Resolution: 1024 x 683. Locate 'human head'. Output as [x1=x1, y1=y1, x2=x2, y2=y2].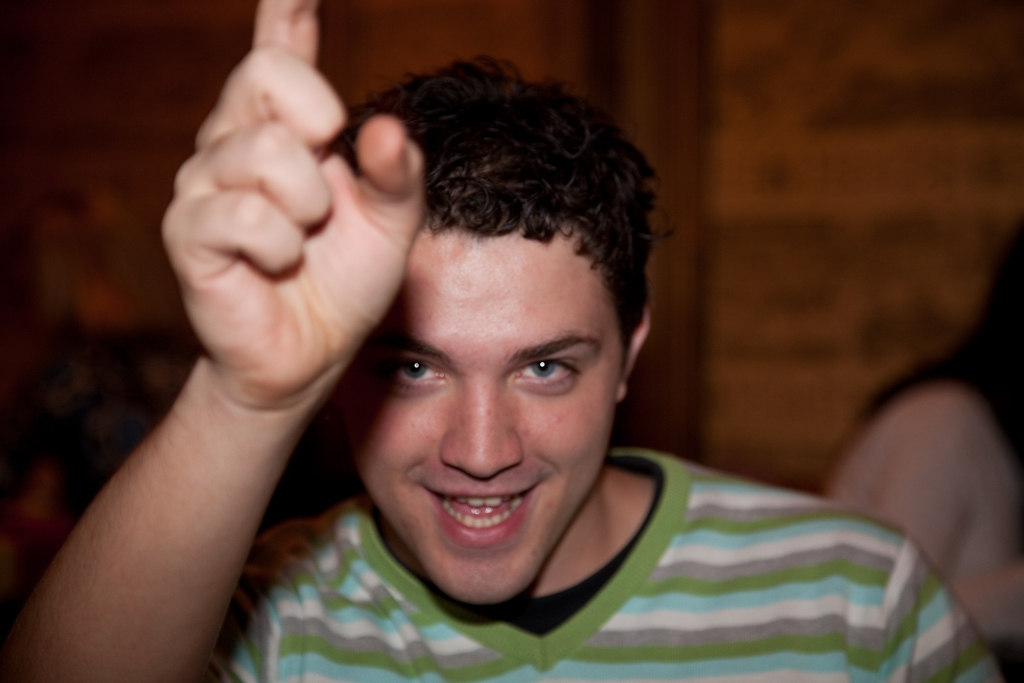
[x1=340, y1=56, x2=666, y2=617].
